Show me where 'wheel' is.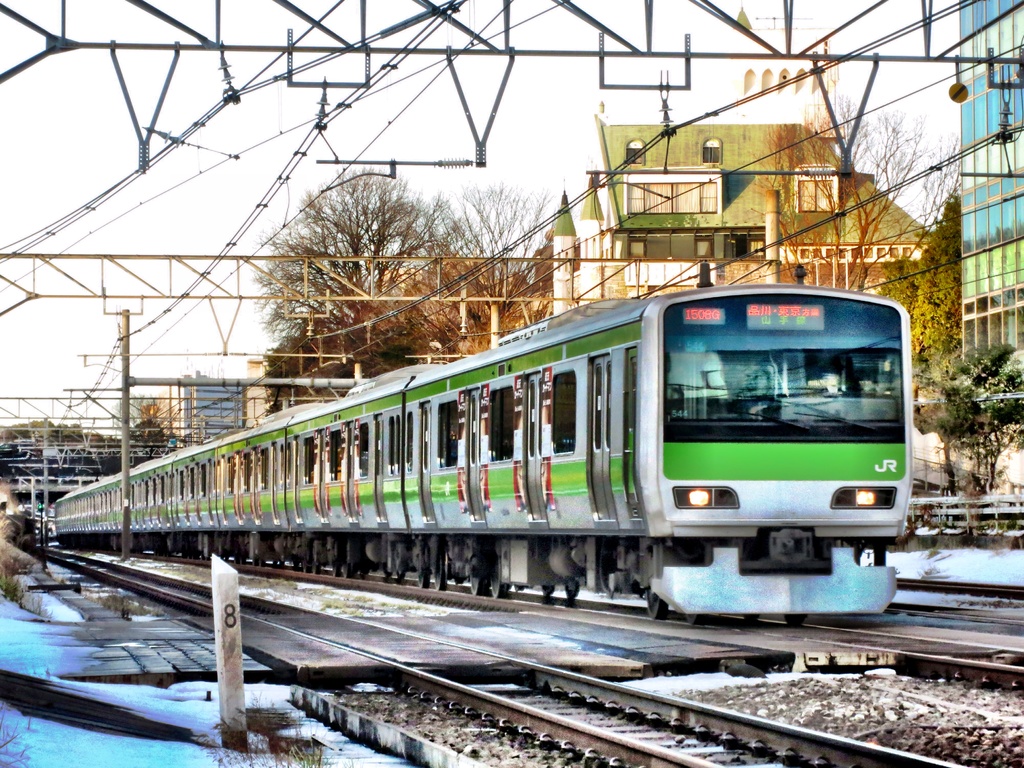
'wheel' is at bbox=[435, 558, 451, 587].
